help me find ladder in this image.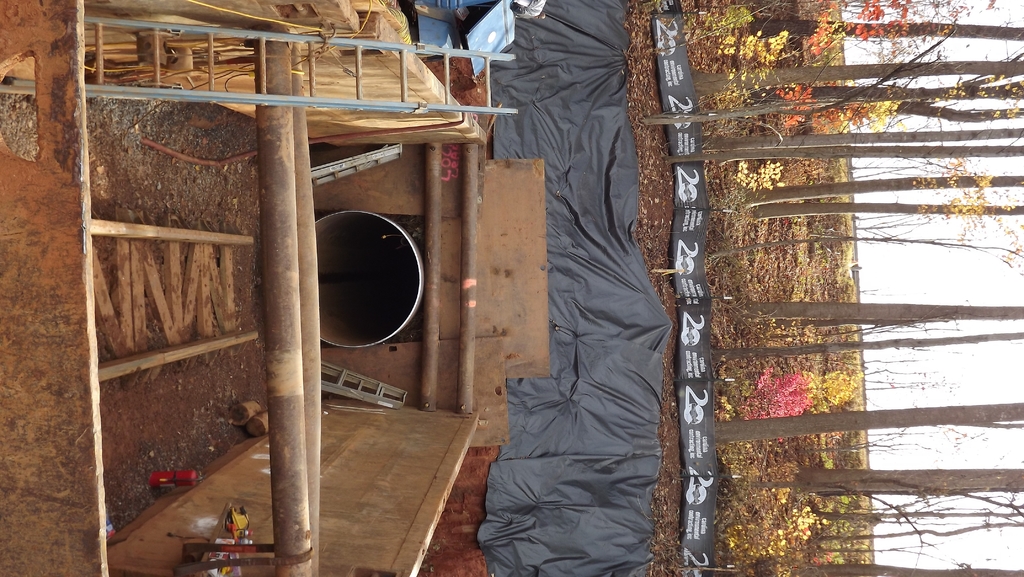
Found it: bbox=(85, 14, 516, 114).
